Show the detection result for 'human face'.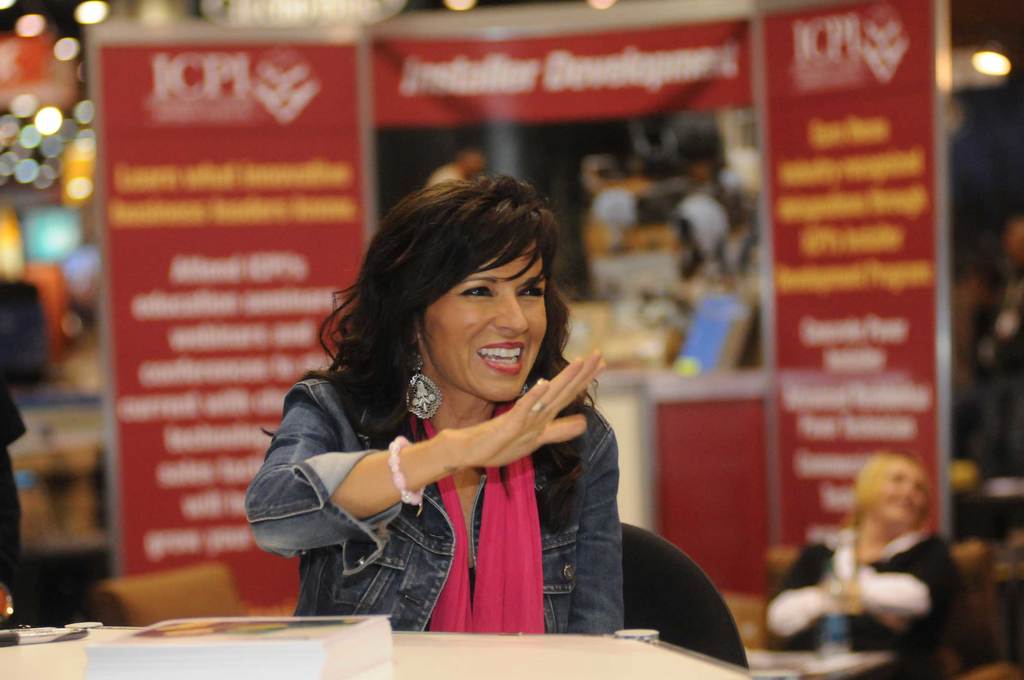
crop(422, 237, 548, 405).
